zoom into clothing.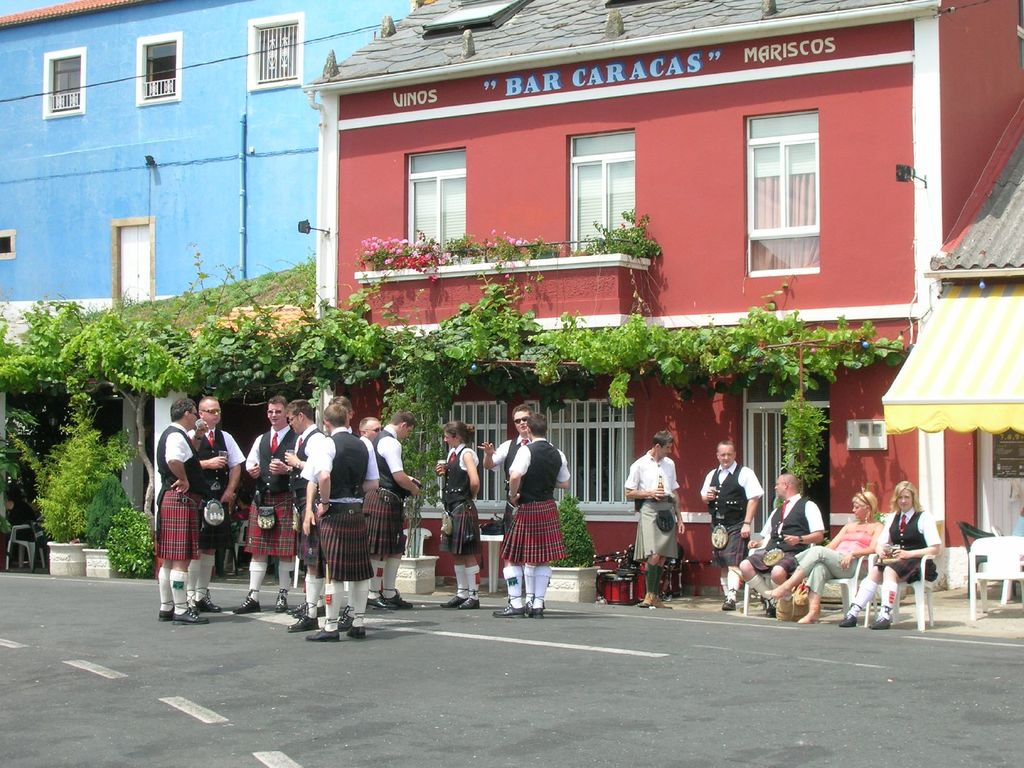
Zoom target: [346, 581, 372, 625].
